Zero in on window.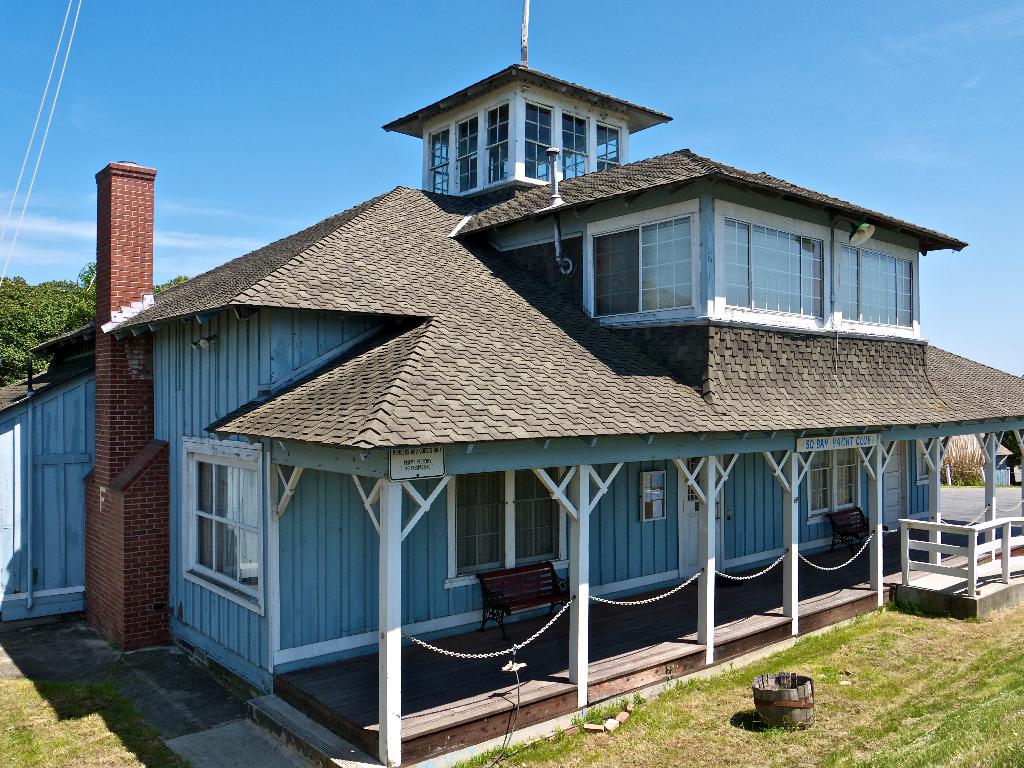
Zeroed in: box(190, 455, 263, 602).
